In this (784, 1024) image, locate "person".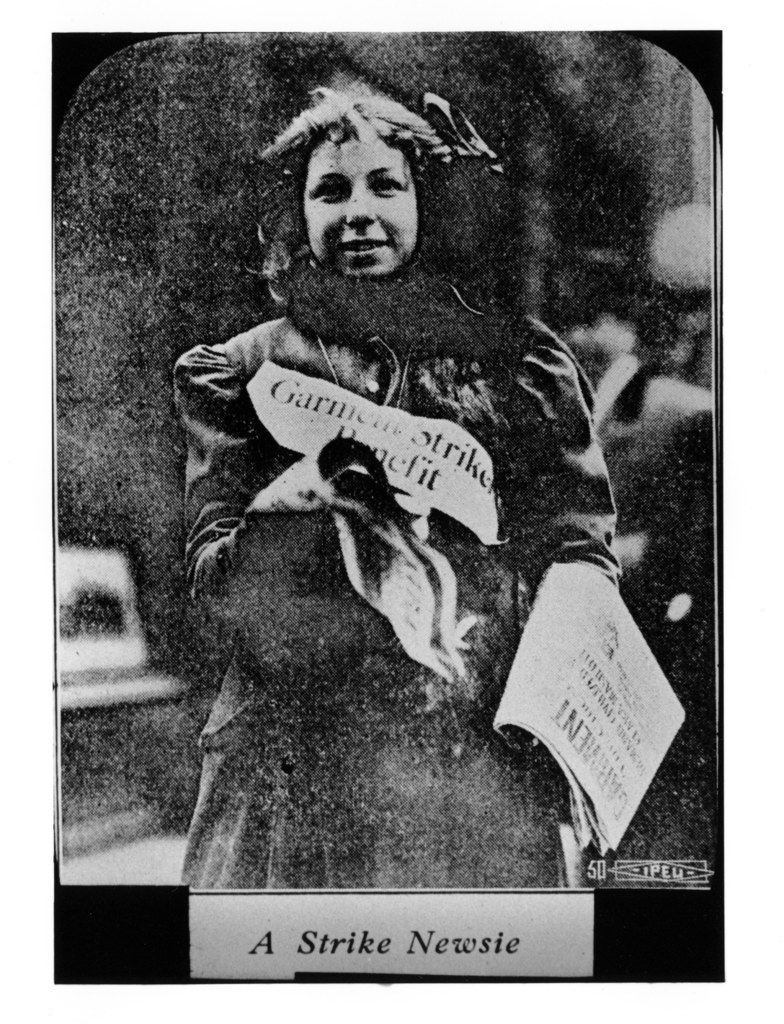
Bounding box: [196,83,616,891].
